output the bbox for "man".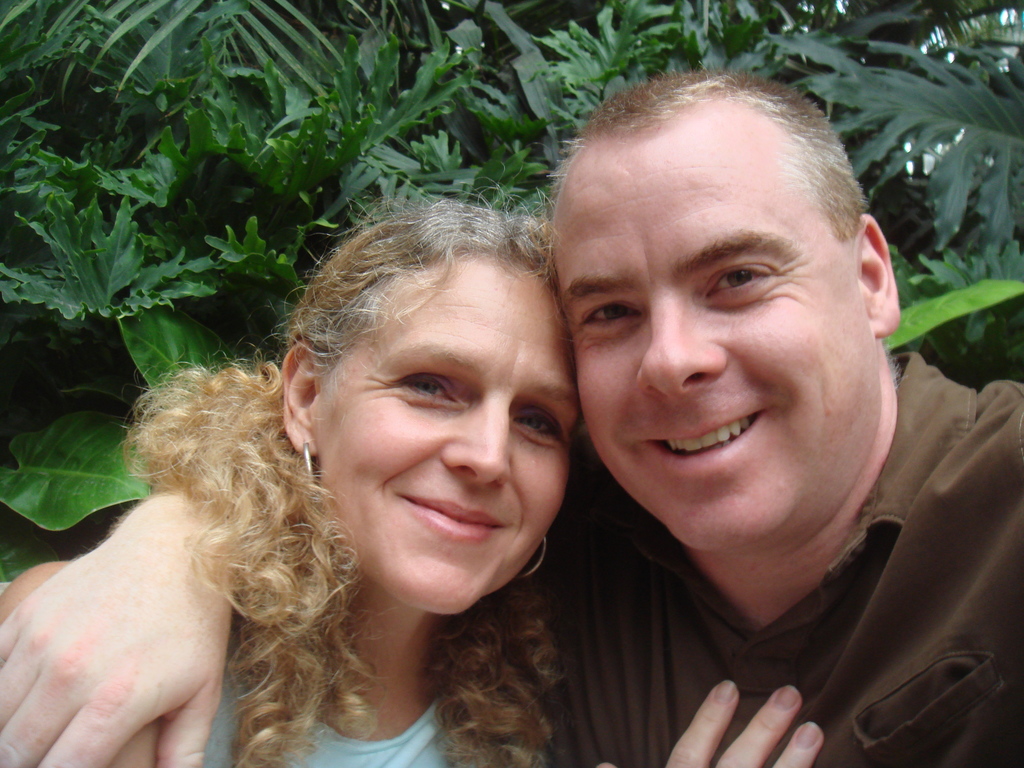
left=0, top=60, right=1023, bottom=767.
